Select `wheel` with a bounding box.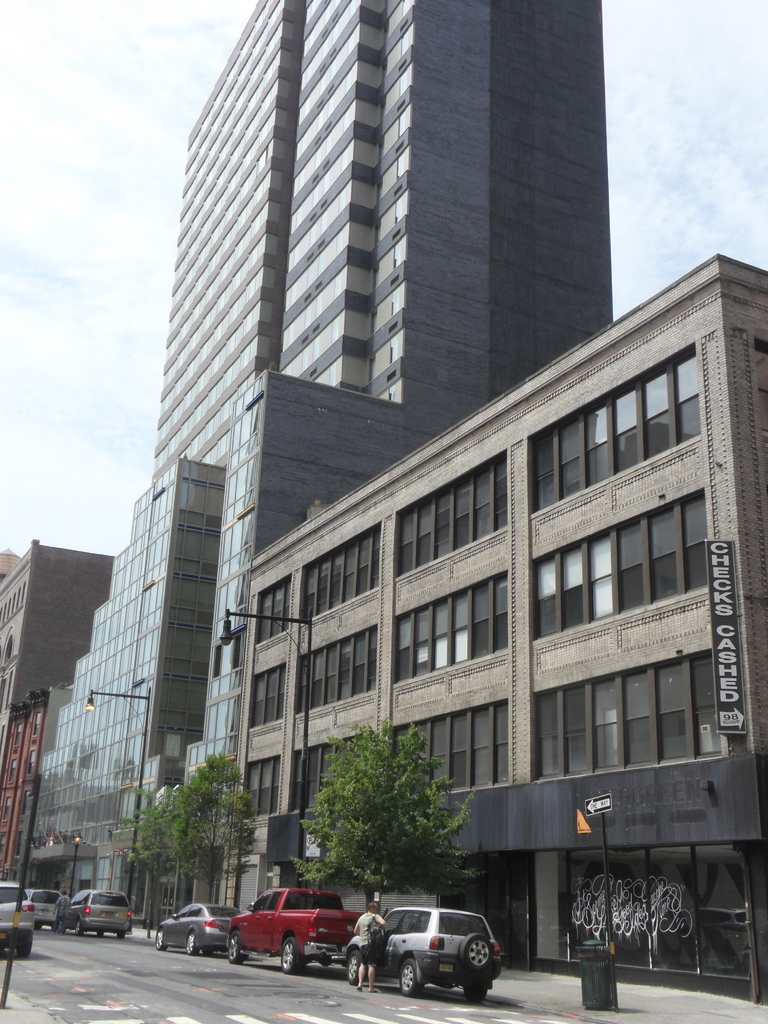
x1=55 y1=920 x2=62 y2=934.
